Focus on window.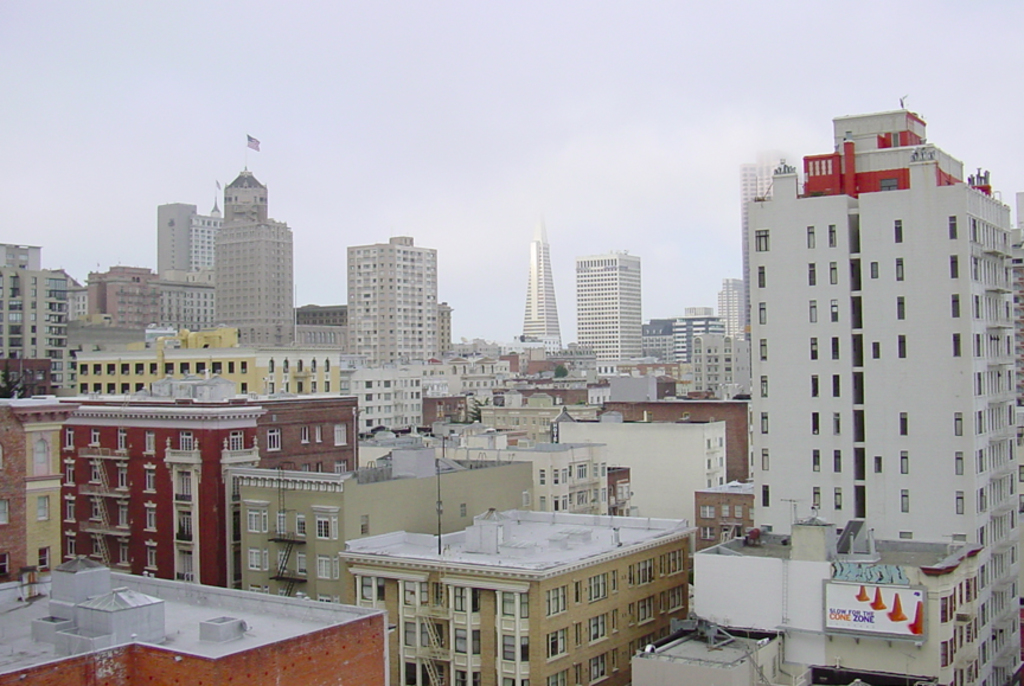
Focused at [761,411,767,432].
